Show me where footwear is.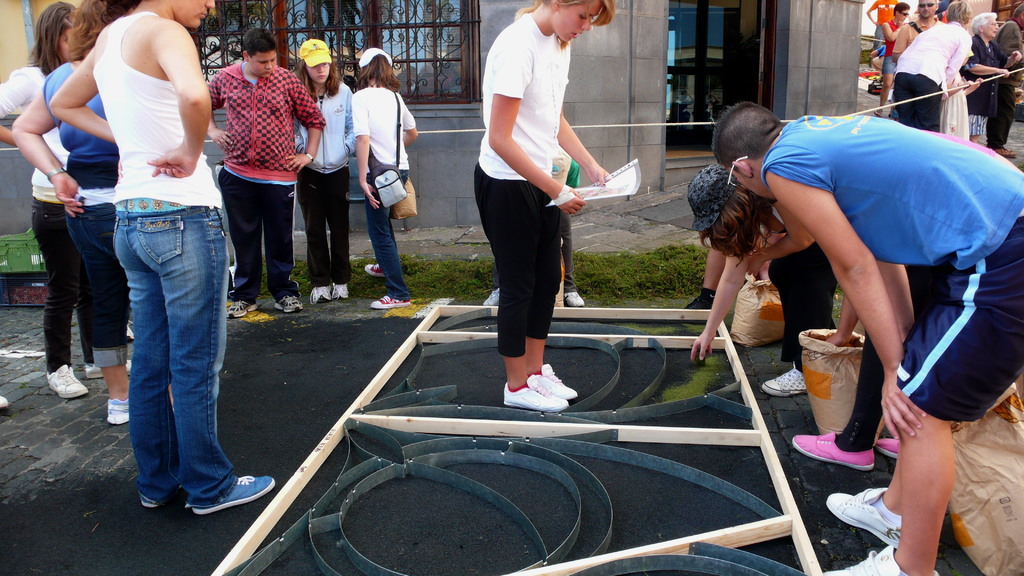
footwear is at box(333, 283, 349, 298).
